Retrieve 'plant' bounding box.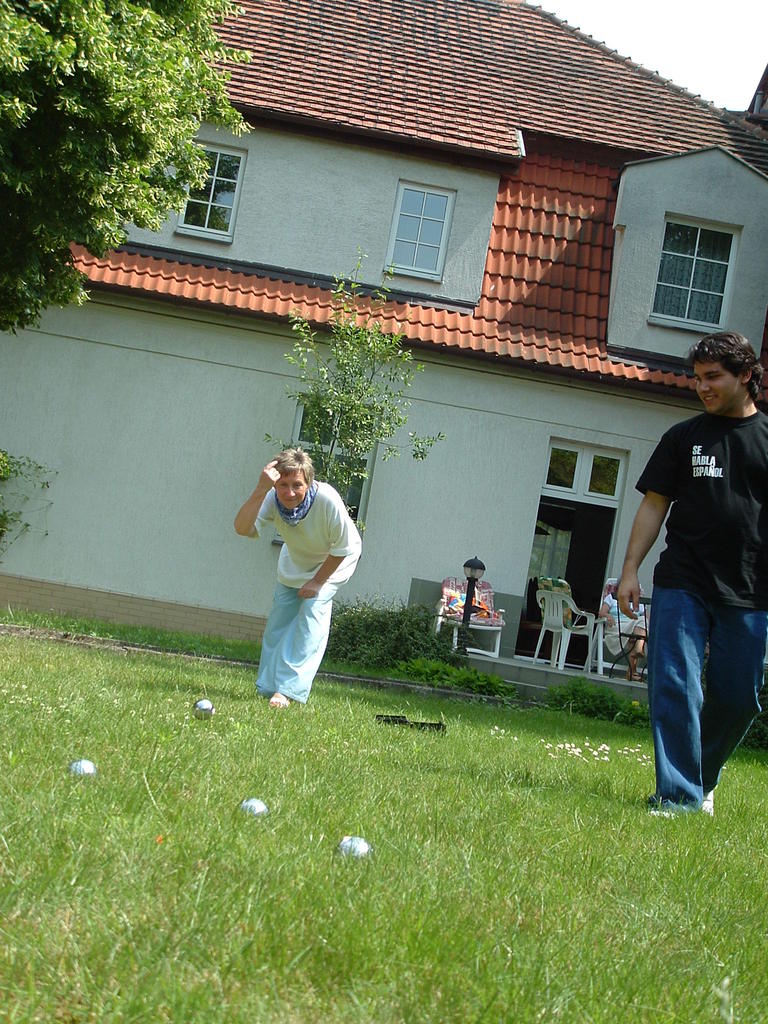
Bounding box: l=273, t=243, r=448, b=526.
